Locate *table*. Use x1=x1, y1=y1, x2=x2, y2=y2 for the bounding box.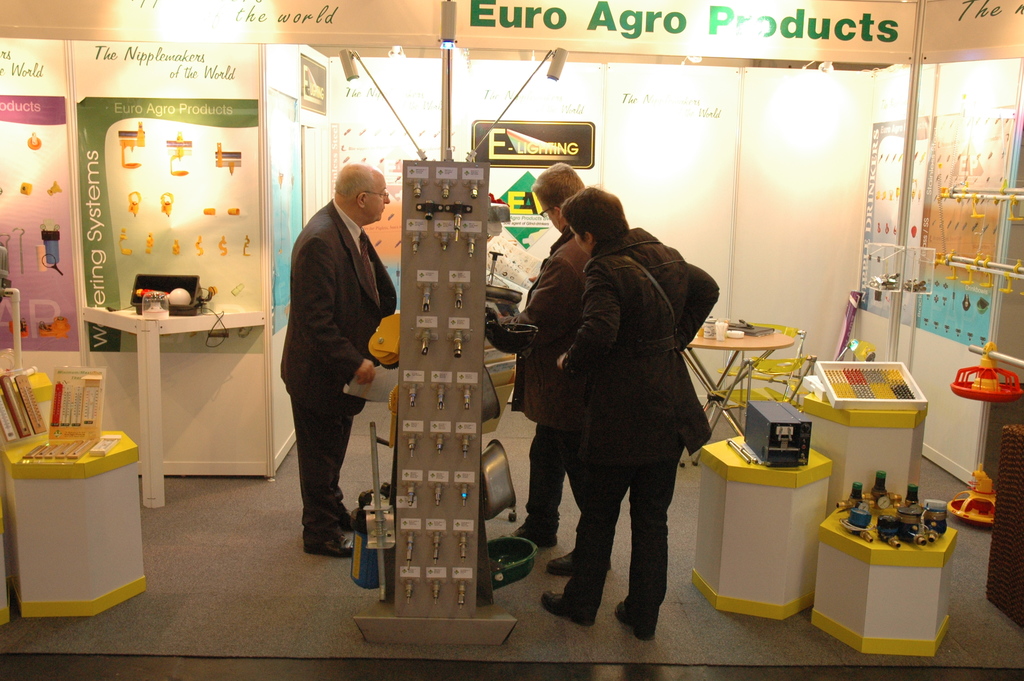
x1=805, y1=495, x2=957, y2=660.
